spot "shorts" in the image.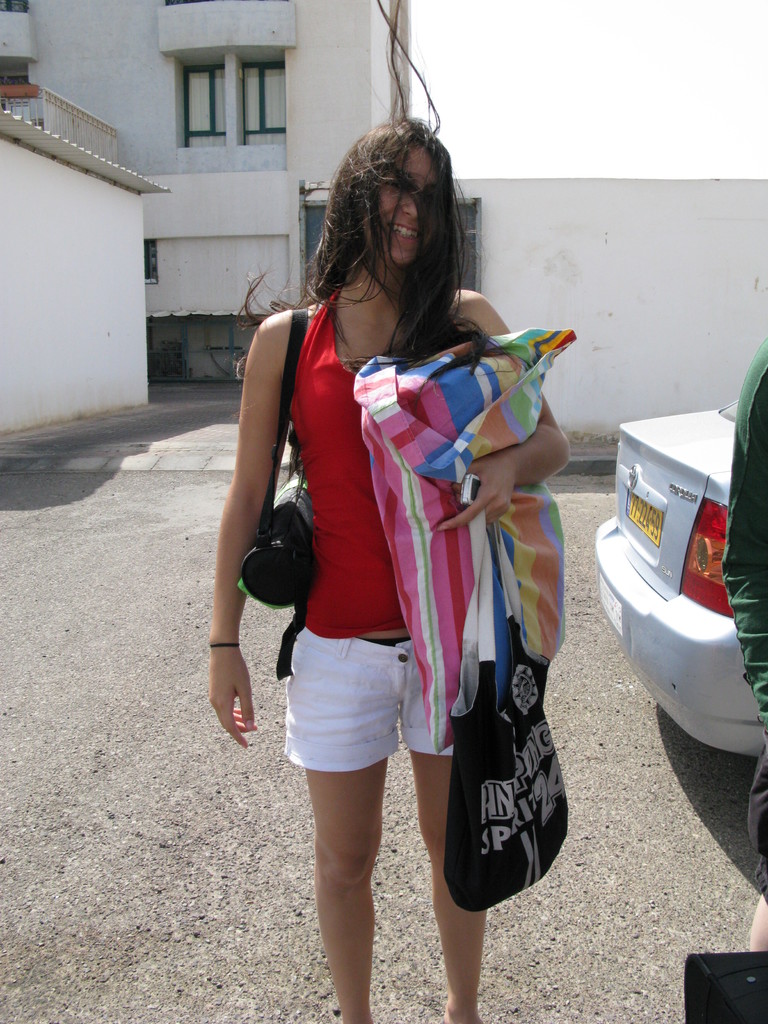
"shorts" found at pyautogui.locateOnScreen(267, 654, 452, 783).
